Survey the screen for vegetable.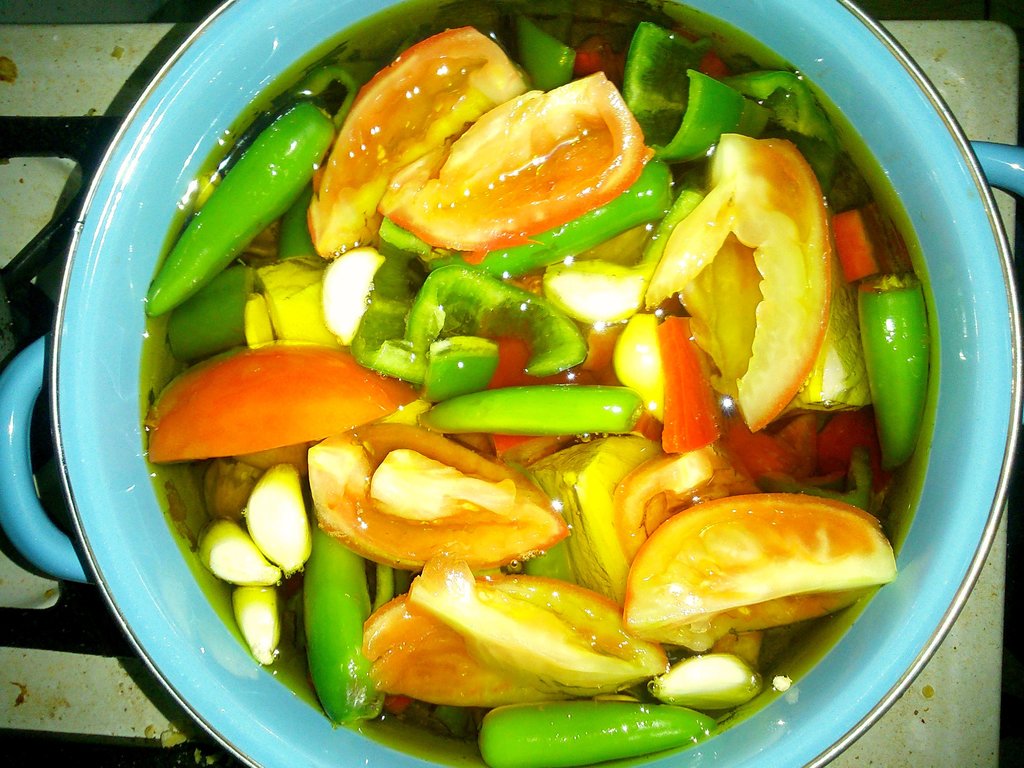
Survey found: 246 466 308 575.
